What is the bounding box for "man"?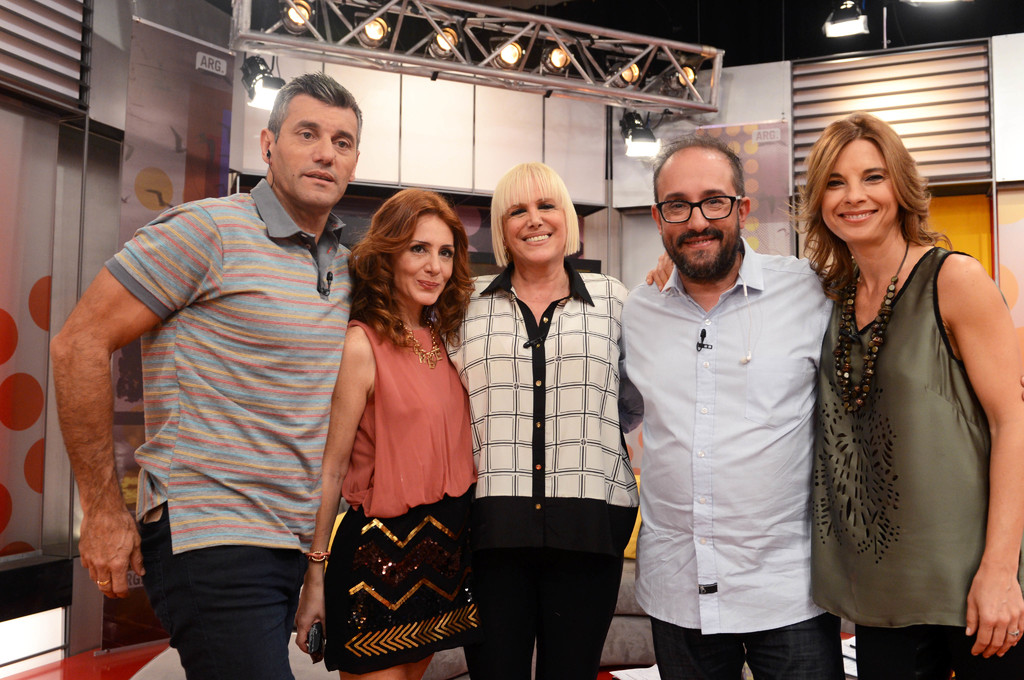
47/69/361/679.
